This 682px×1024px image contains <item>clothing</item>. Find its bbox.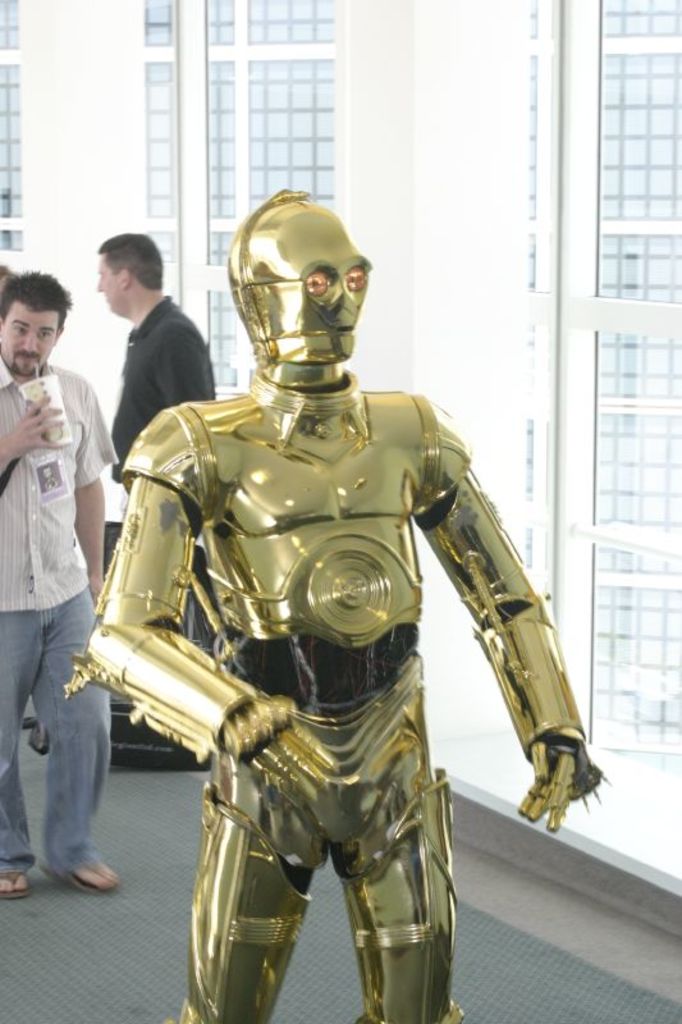
114,296,214,463.
